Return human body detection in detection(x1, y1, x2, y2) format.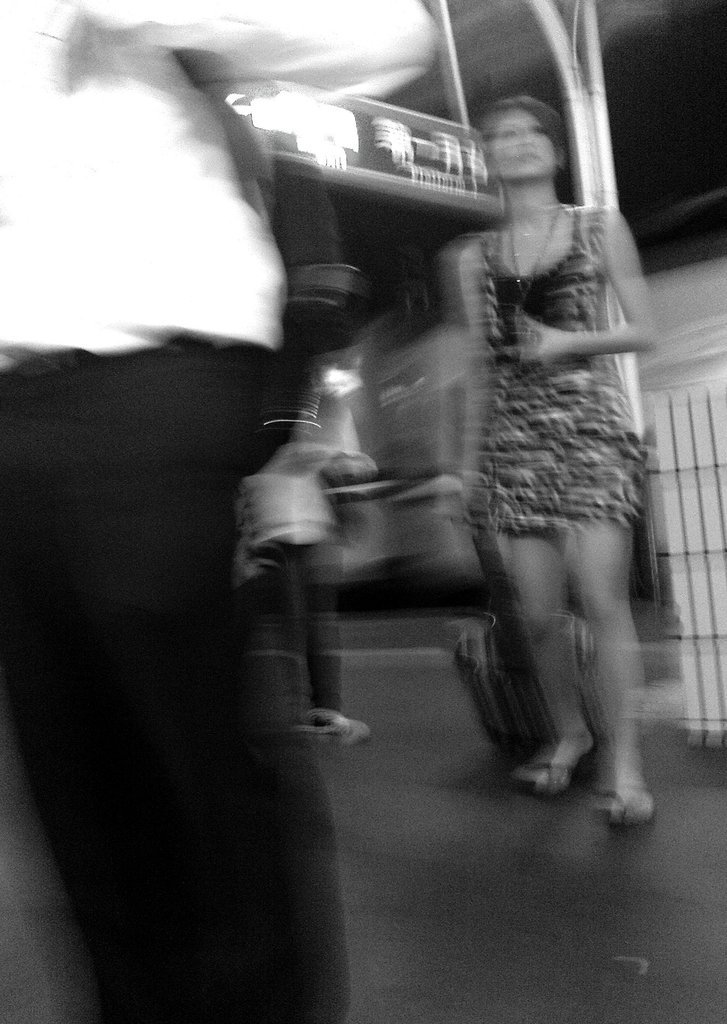
detection(425, 70, 687, 823).
